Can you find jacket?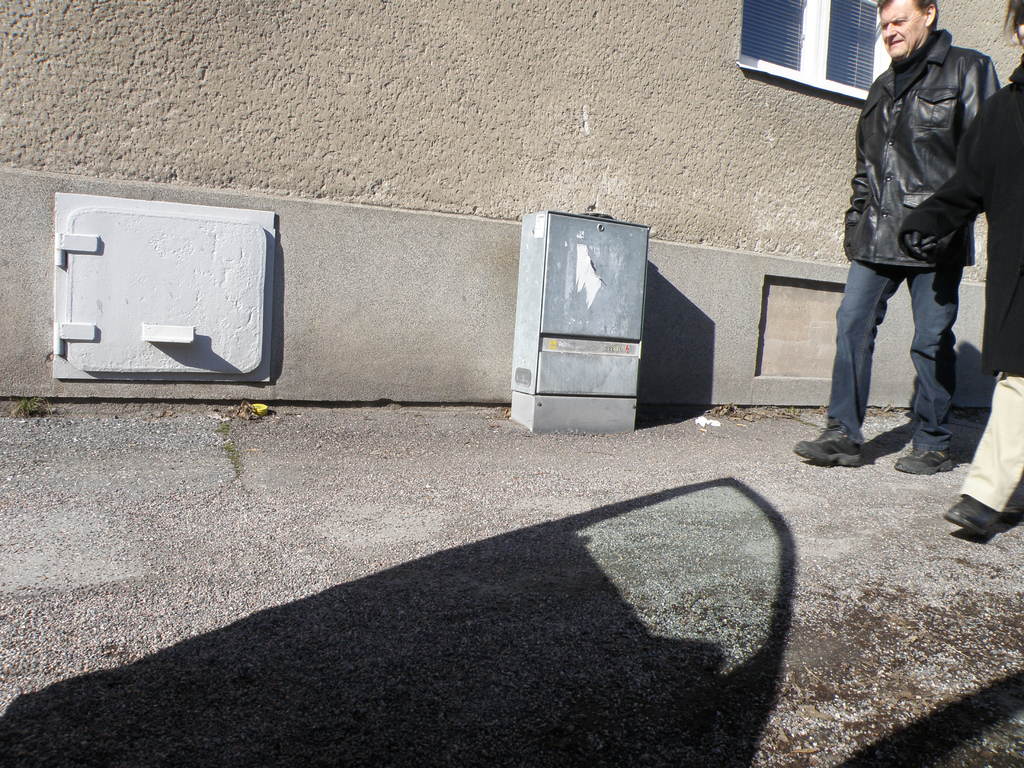
Yes, bounding box: 897 51 1022 374.
